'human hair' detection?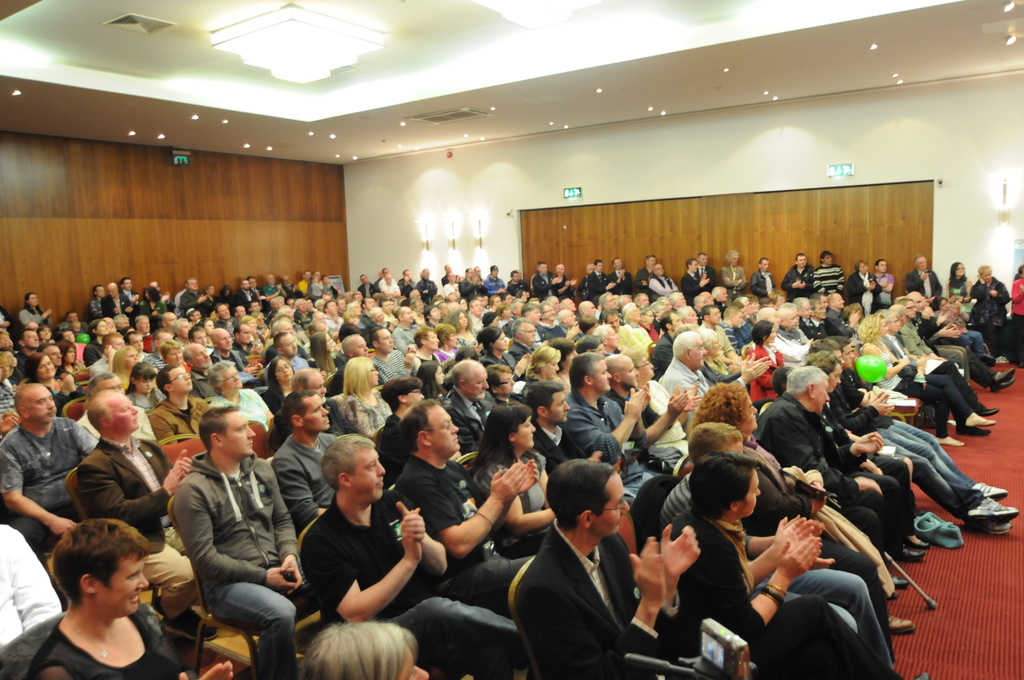
bbox=[400, 398, 435, 458]
